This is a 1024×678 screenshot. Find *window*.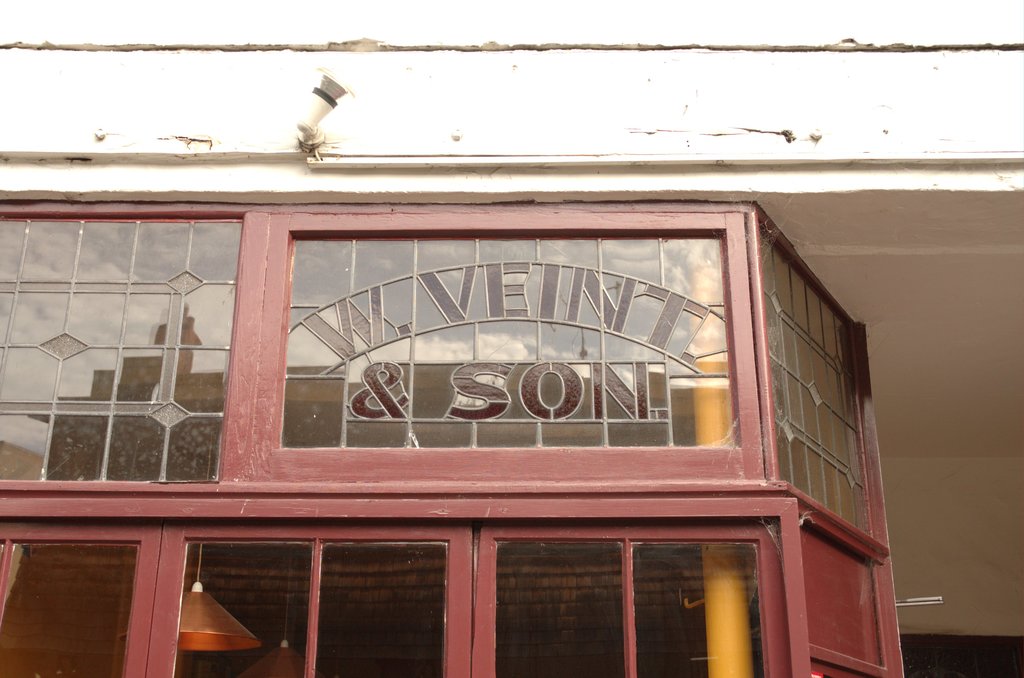
Bounding box: Rect(3, 214, 232, 481).
